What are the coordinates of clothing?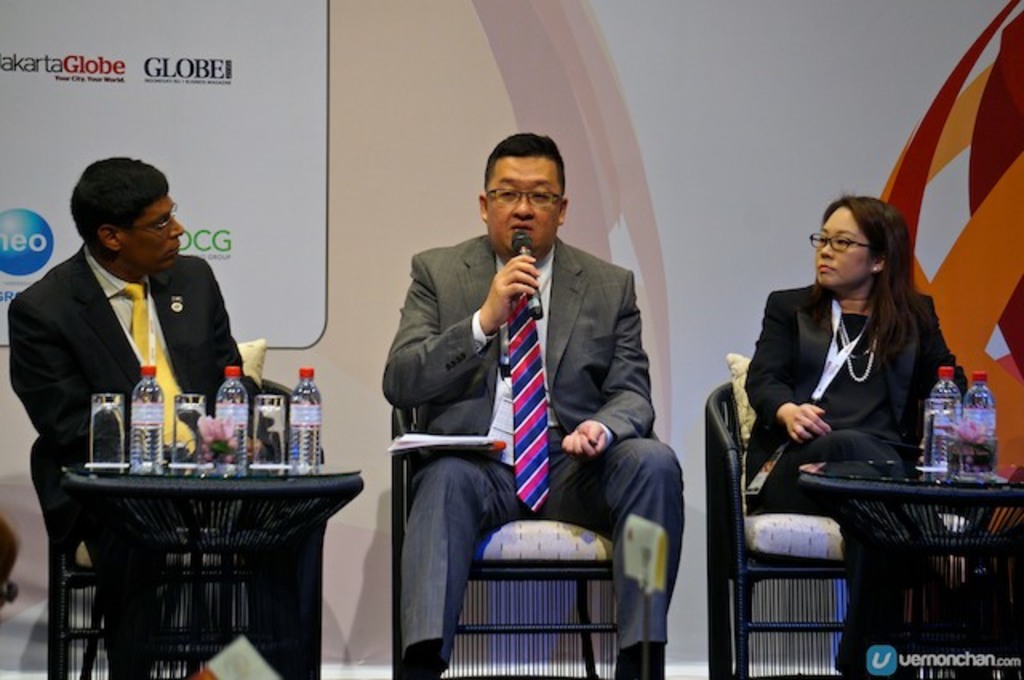
379/234/688/678.
